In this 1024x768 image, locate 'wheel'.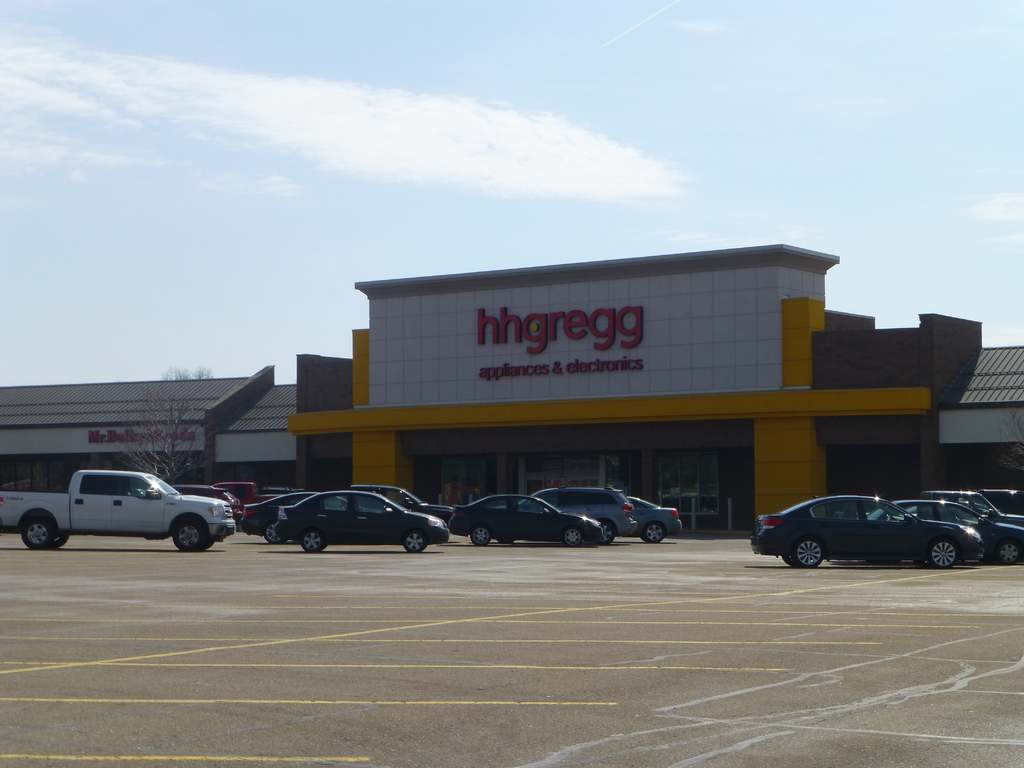
Bounding box: pyautogui.locateOnScreen(929, 539, 957, 568).
